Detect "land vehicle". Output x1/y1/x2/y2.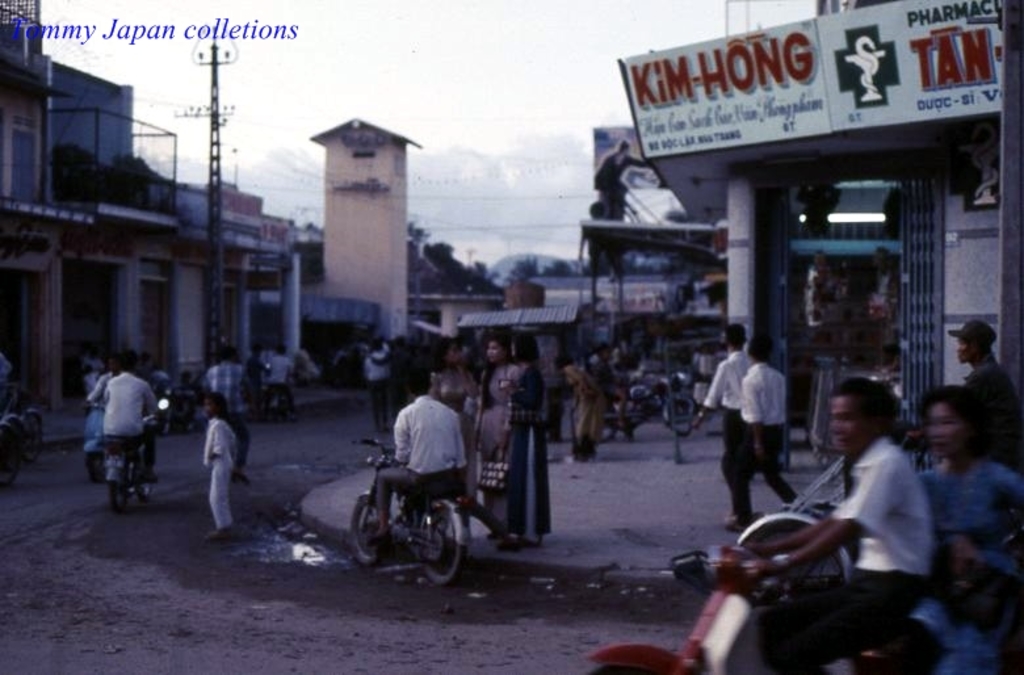
339/465/474/571.
